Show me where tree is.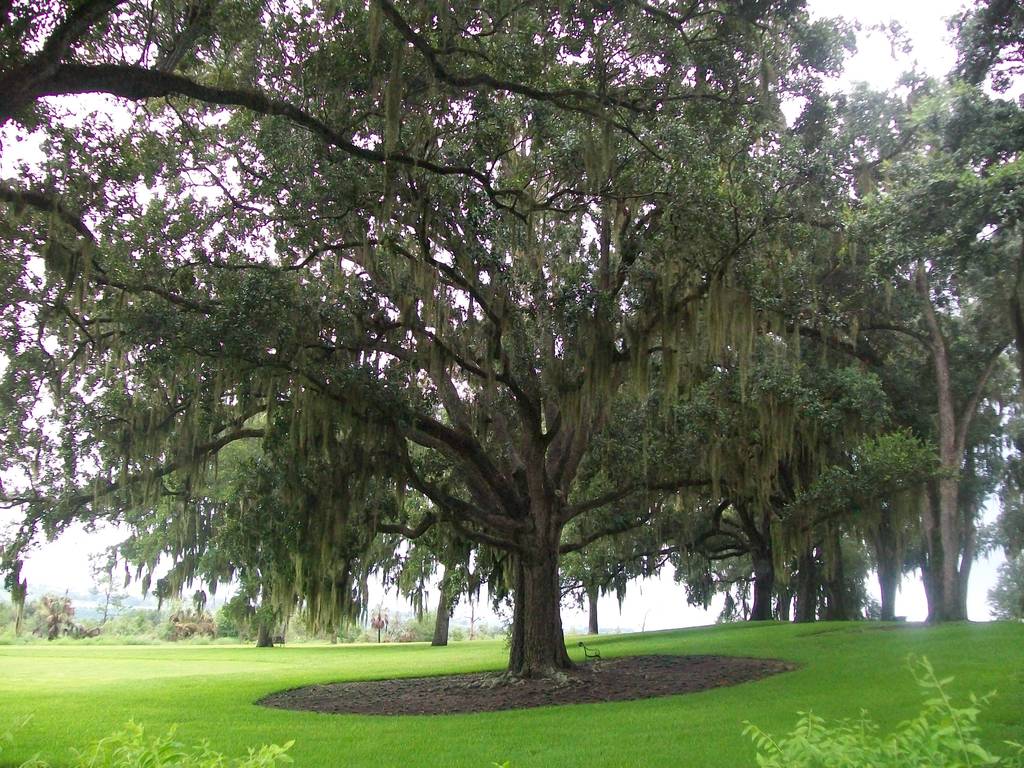
tree is at x1=726, y1=76, x2=1023, y2=618.
